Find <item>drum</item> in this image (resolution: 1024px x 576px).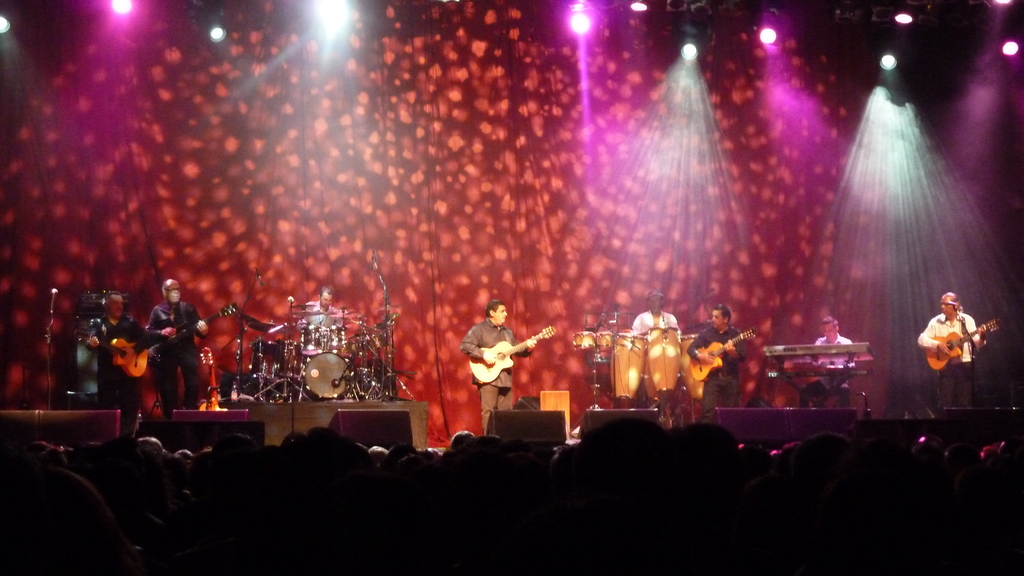
l=249, t=342, r=275, b=381.
